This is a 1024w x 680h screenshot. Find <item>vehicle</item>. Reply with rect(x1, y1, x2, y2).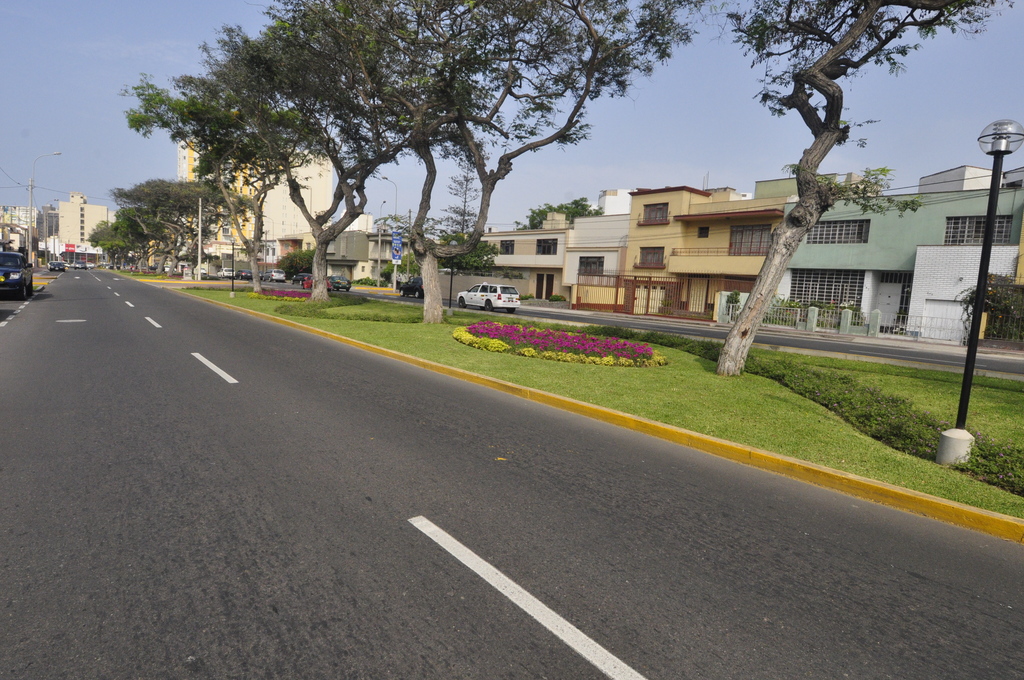
rect(198, 267, 206, 274).
